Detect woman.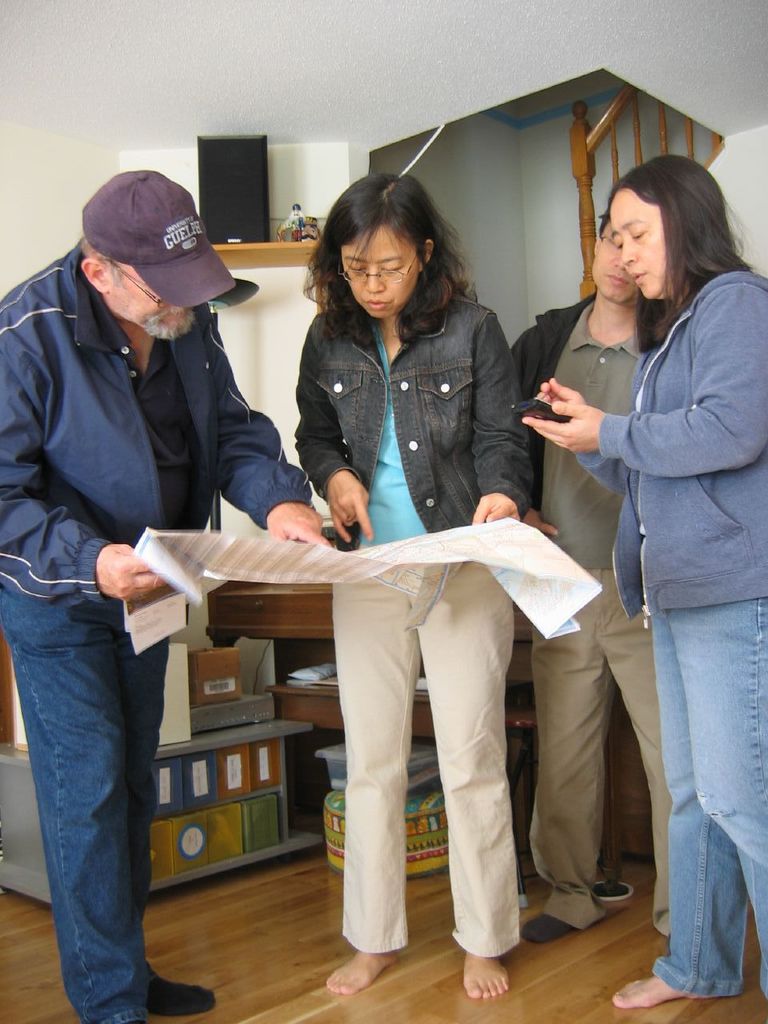
Detected at (522,146,767,1008).
